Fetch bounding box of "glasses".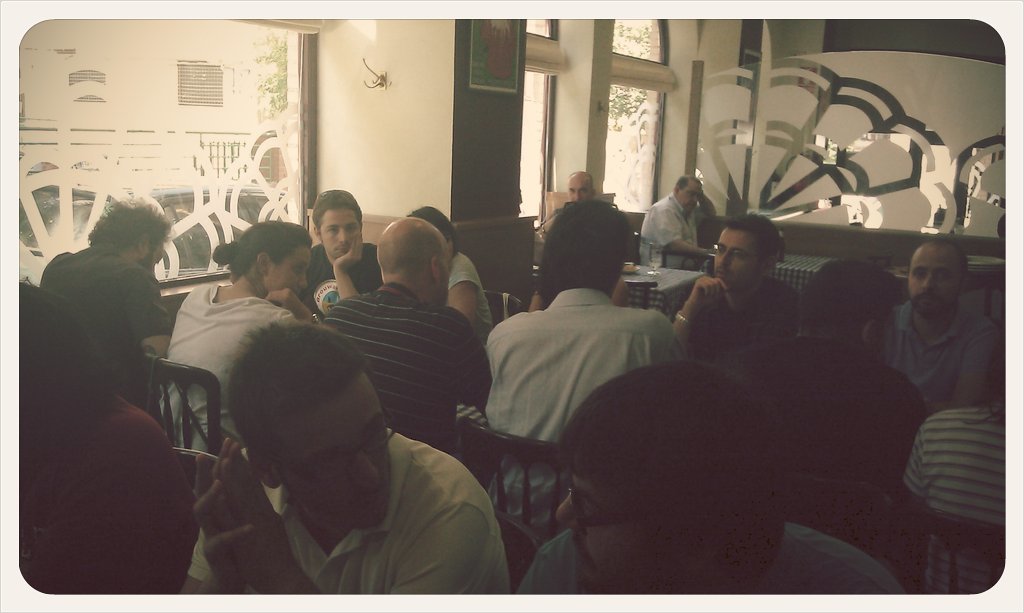
Bbox: box=[711, 239, 755, 263].
